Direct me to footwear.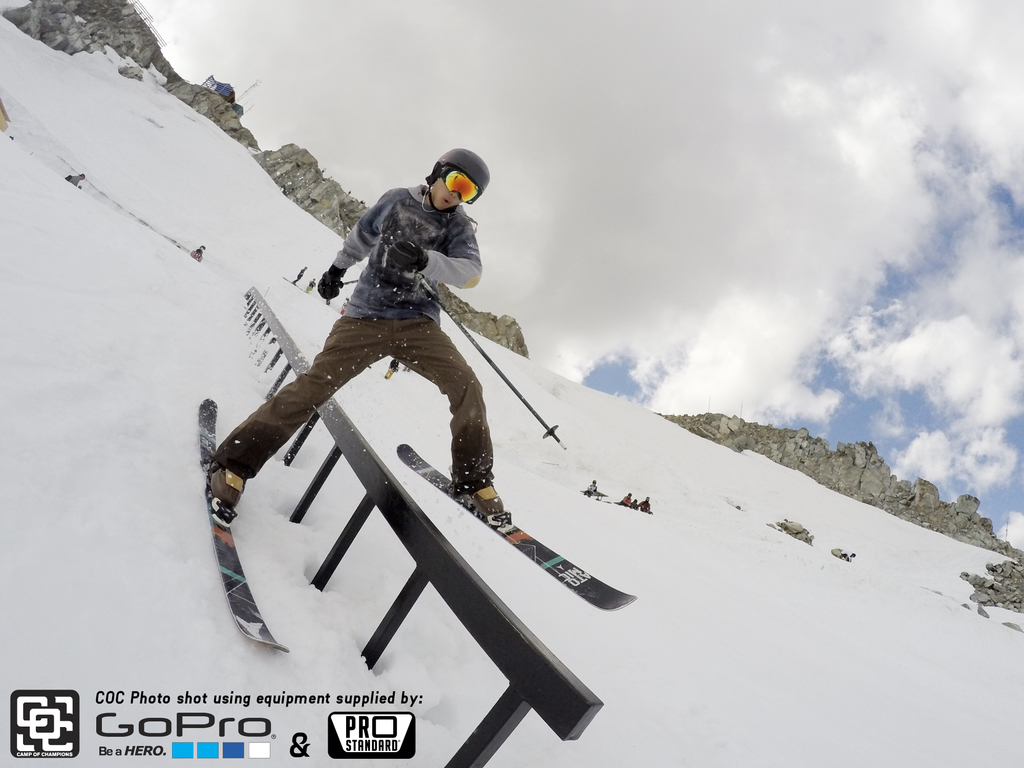
Direction: <bbox>204, 451, 249, 506</bbox>.
